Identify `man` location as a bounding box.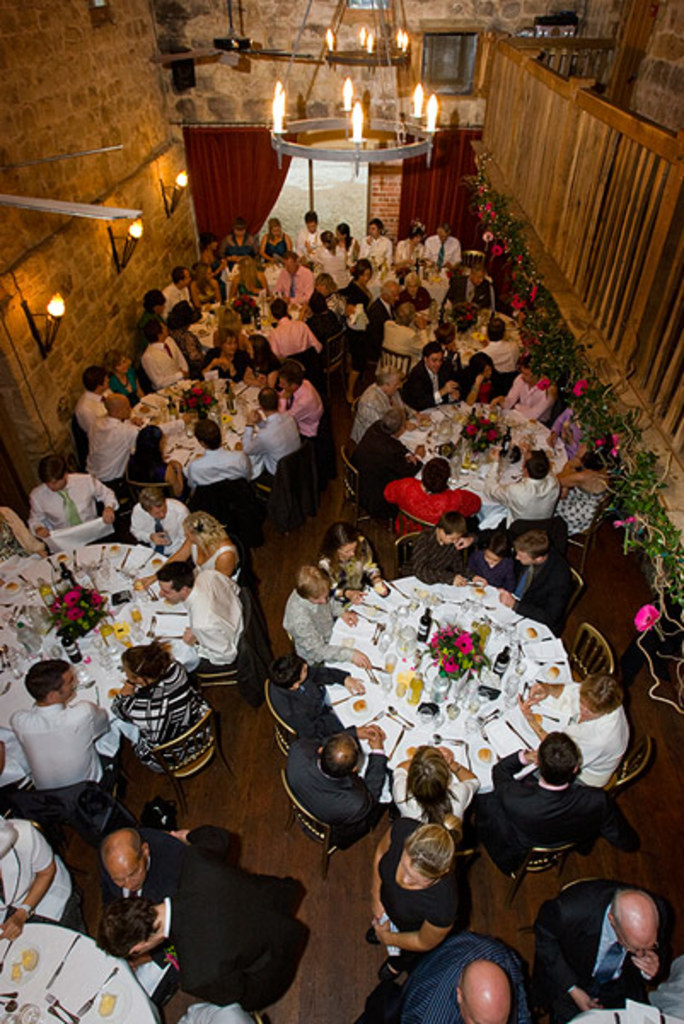
(9, 659, 118, 785).
